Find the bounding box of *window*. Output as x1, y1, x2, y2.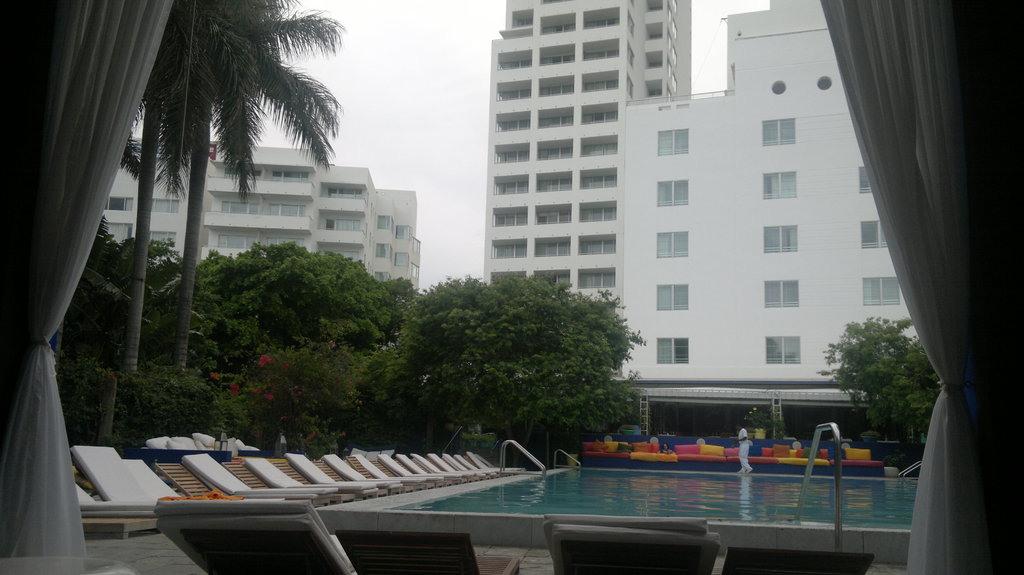
150, 228, 173, 243.
